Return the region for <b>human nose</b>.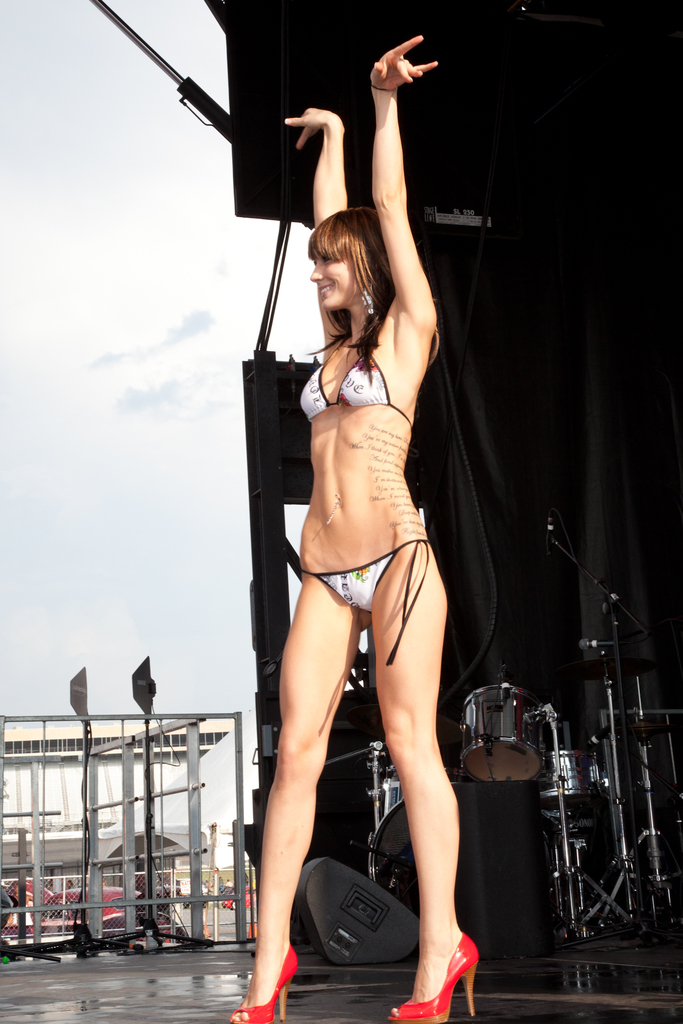
(left=311, top=262, right=327, bottom=283).
